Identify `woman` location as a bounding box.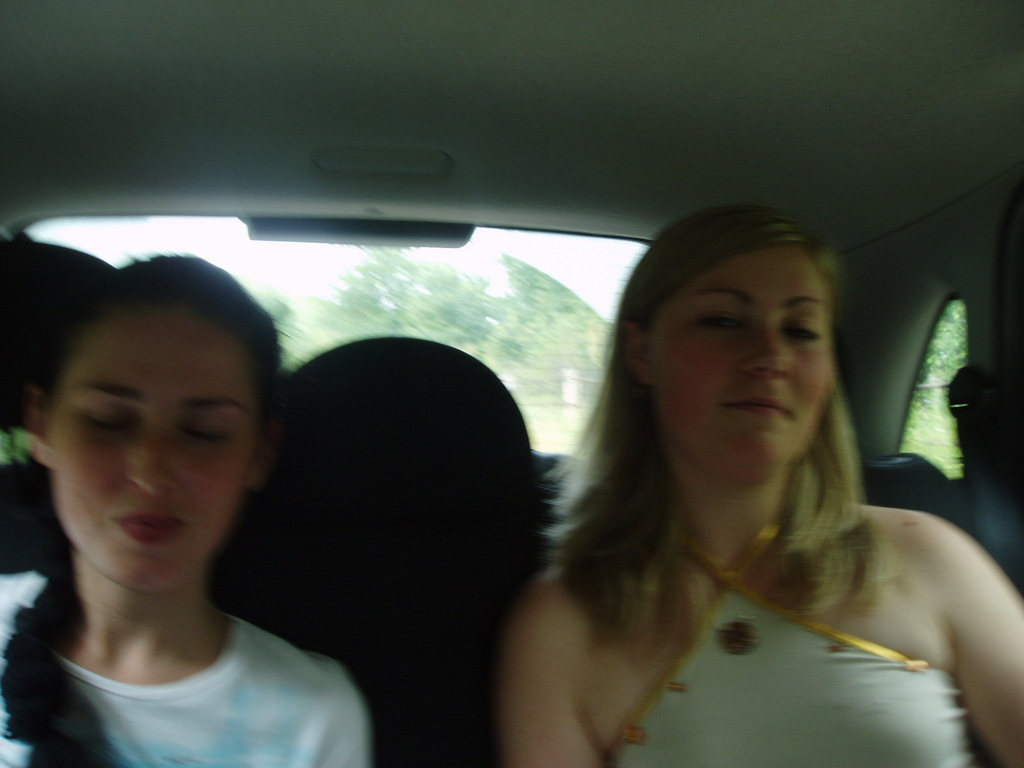
bbox=[0, 249, 372, 767].
